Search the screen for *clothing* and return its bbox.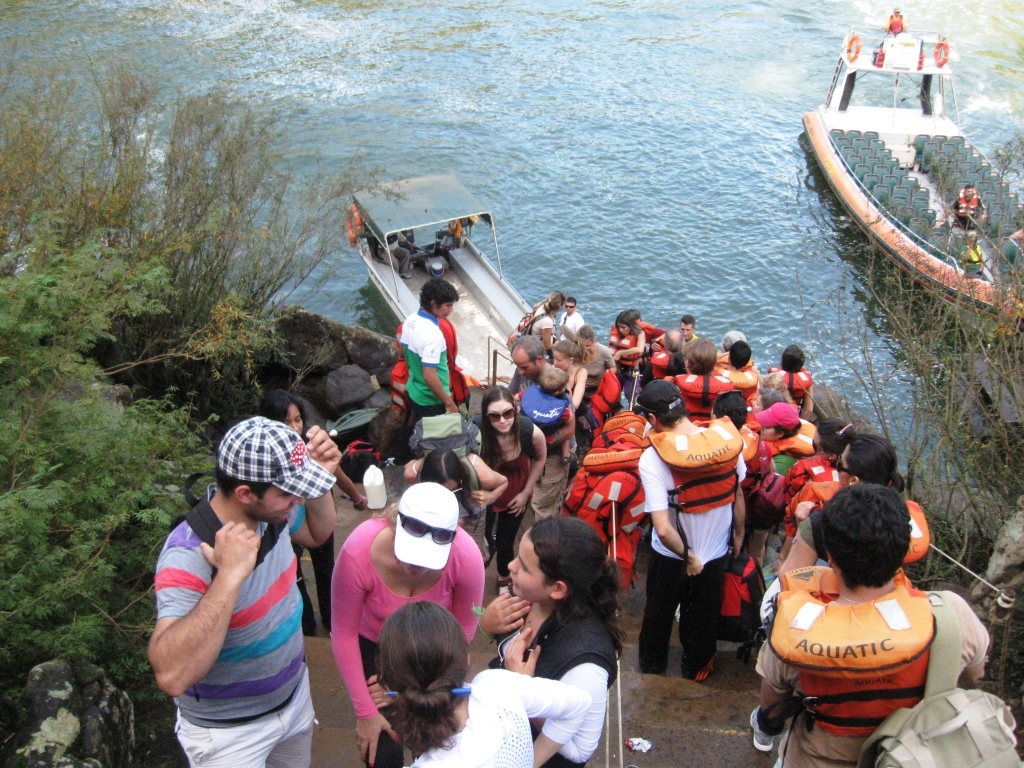
Found: locate(336, 512, 488, 717).
